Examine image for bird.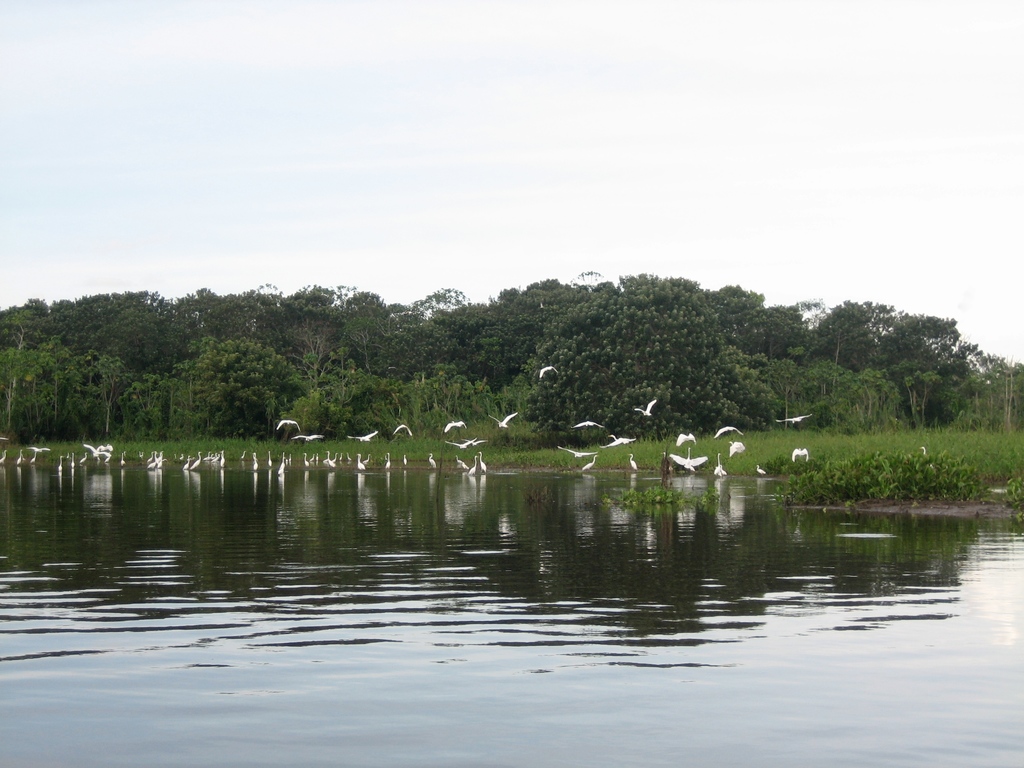
Examination result: 772 412 811 424.
